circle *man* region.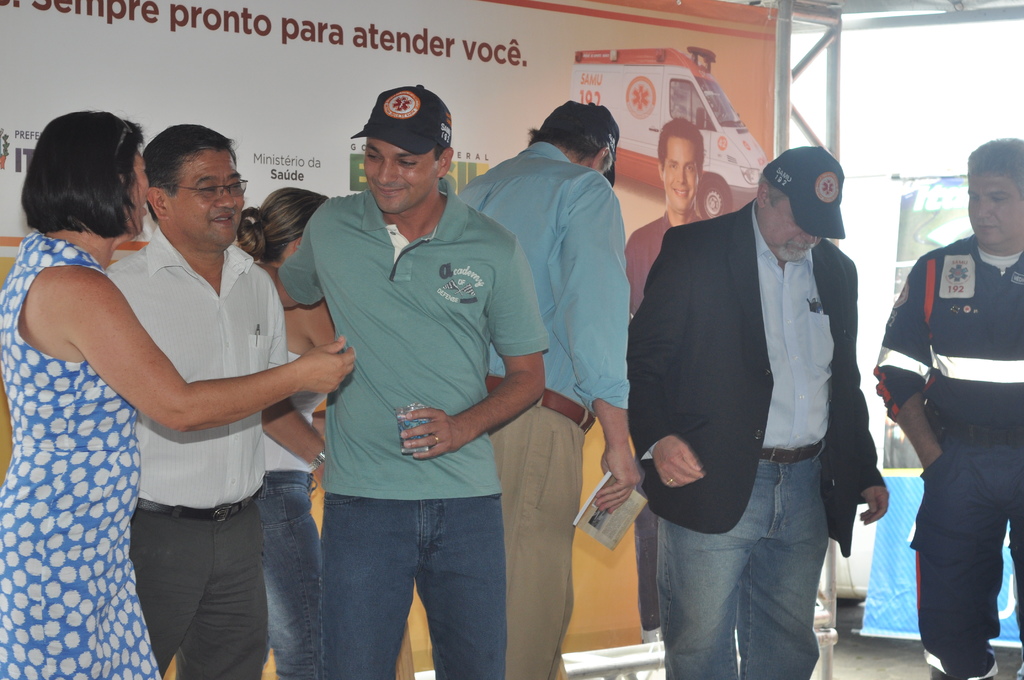
Region: (x1=249, y1=85, x2=548, y2=679).
